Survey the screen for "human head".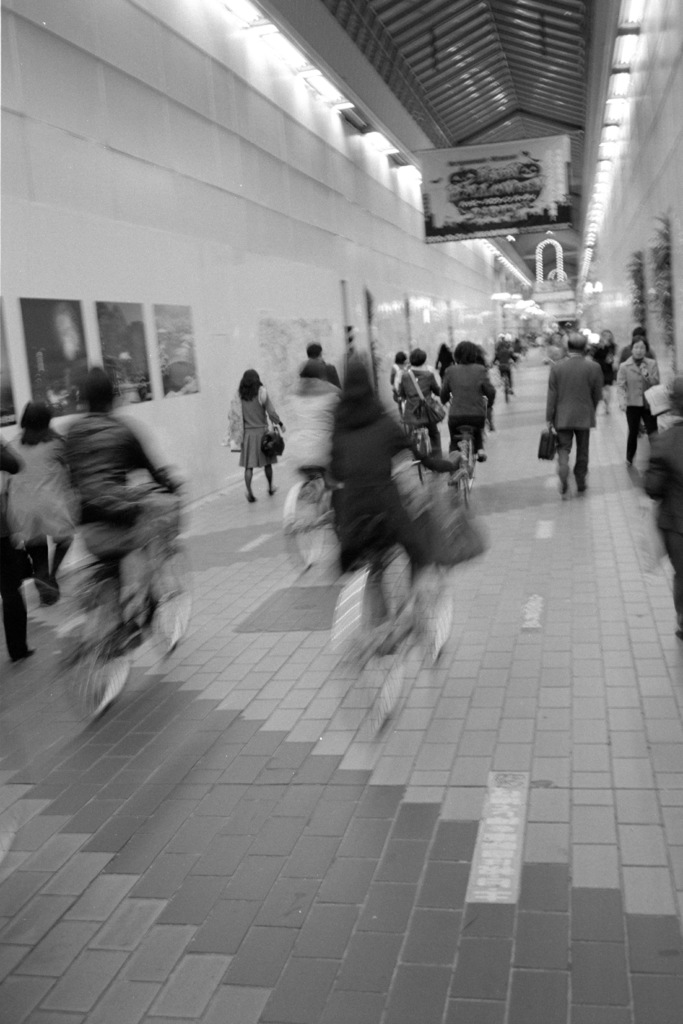
Survey found: 566:332:588:354.
